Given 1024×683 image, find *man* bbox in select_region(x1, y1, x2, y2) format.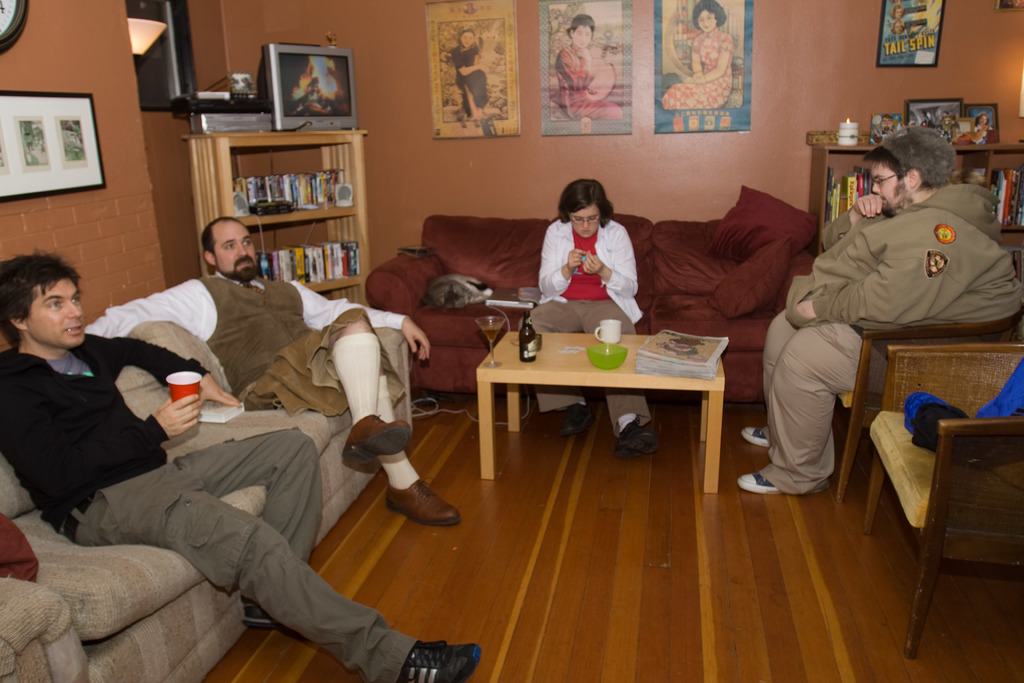
select_region(737, 126, 1023, 500).
